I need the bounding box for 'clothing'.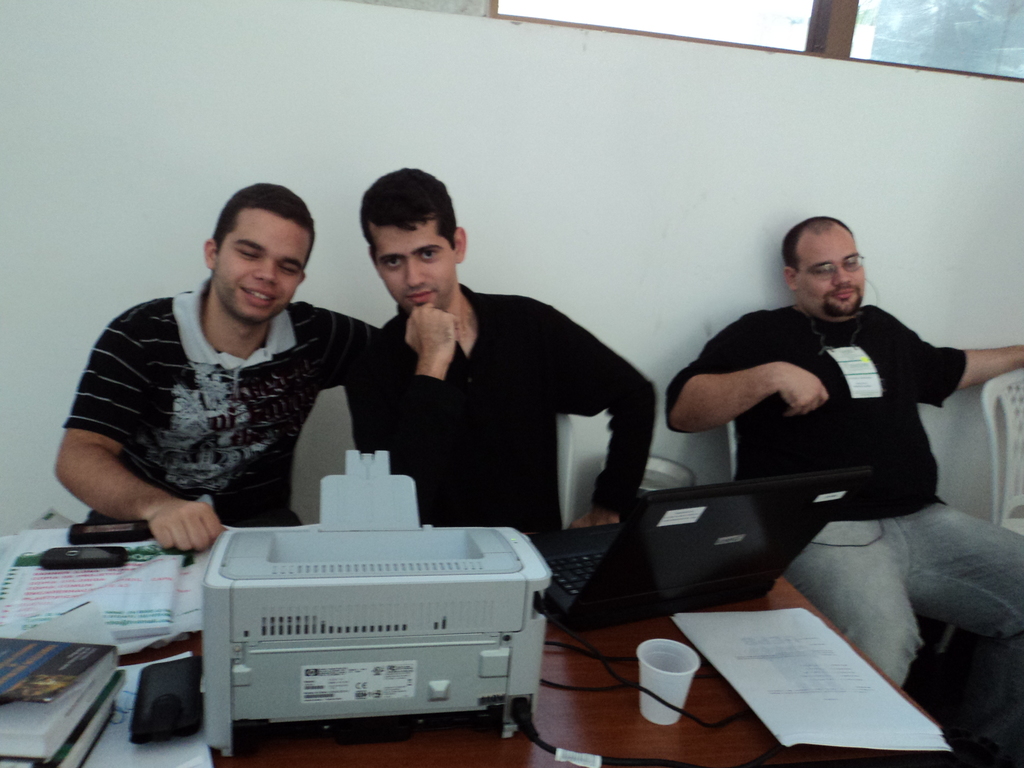
Here it is: (left=65, top=278, right=386, bottom=524).
